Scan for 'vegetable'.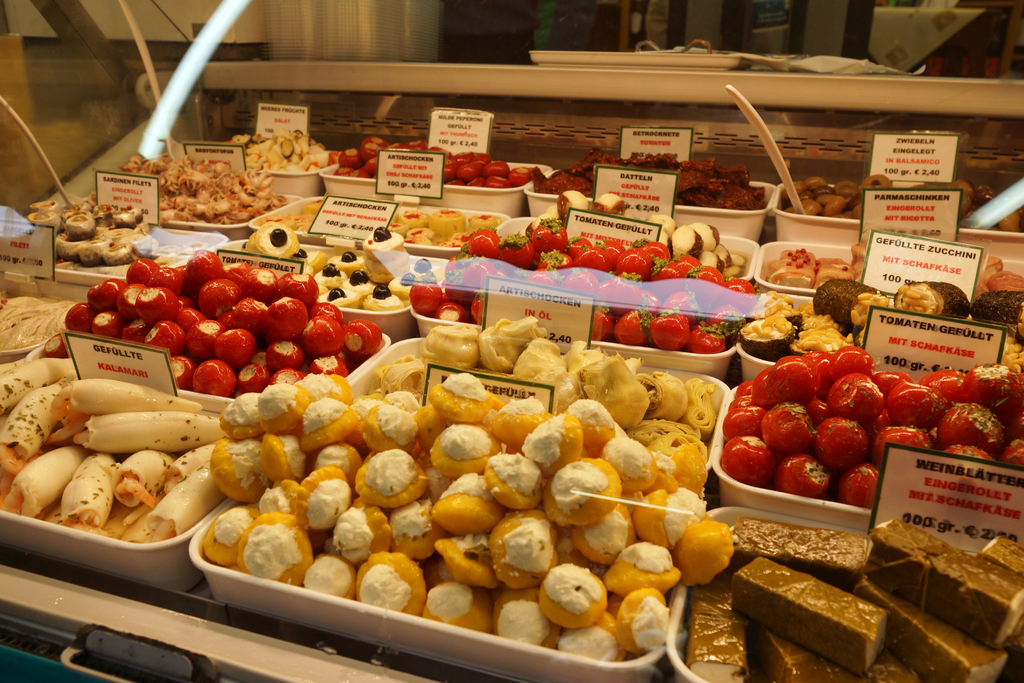
Scan result: pyautogui.locateOnScreen(58, 234, 413, 423).
